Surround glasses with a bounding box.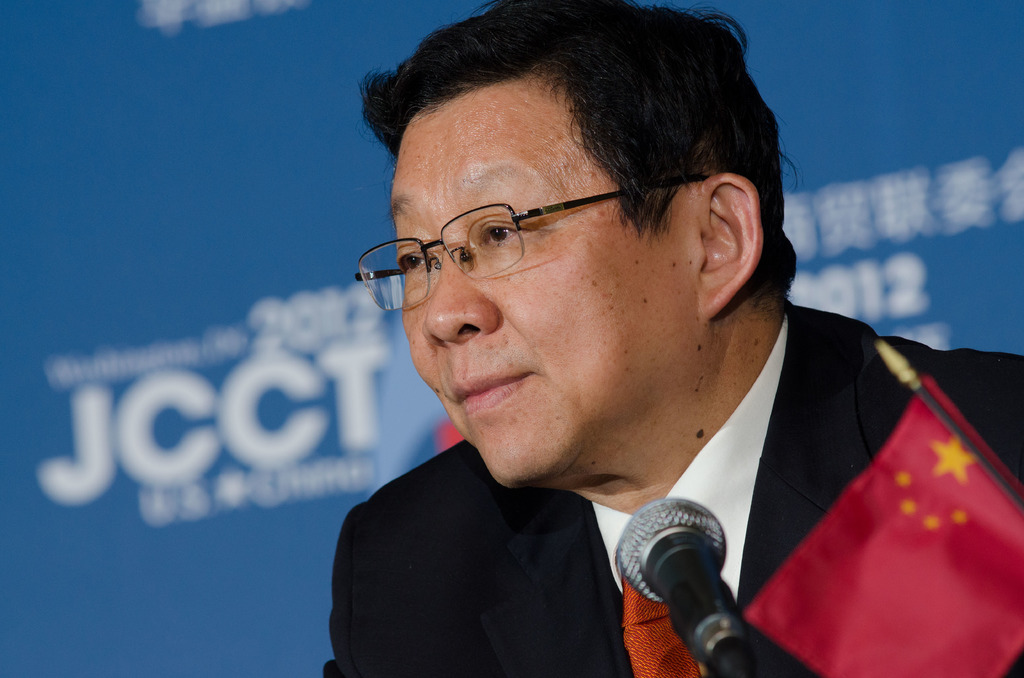
left=344, top=190, right=634, bottom=282.
